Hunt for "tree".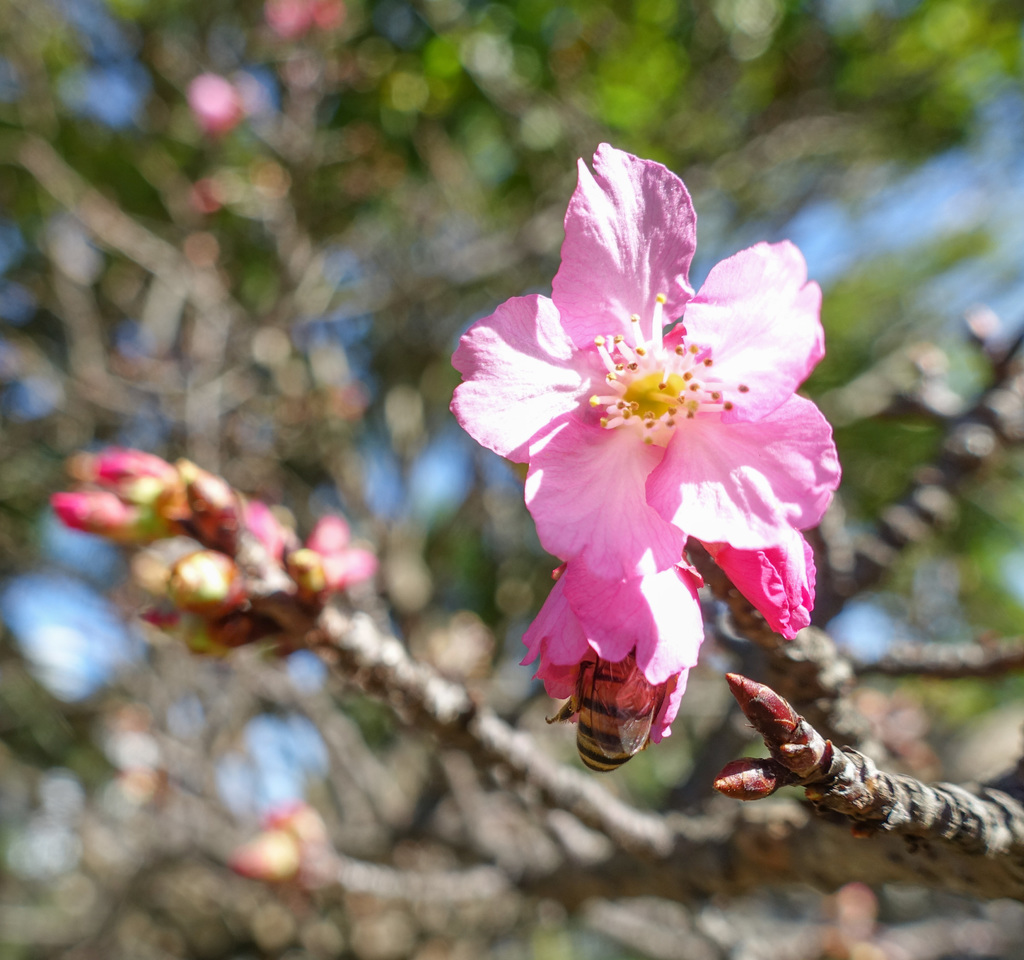
Hunted down at x1=0, y1=1, x2=1023, y2=959.
